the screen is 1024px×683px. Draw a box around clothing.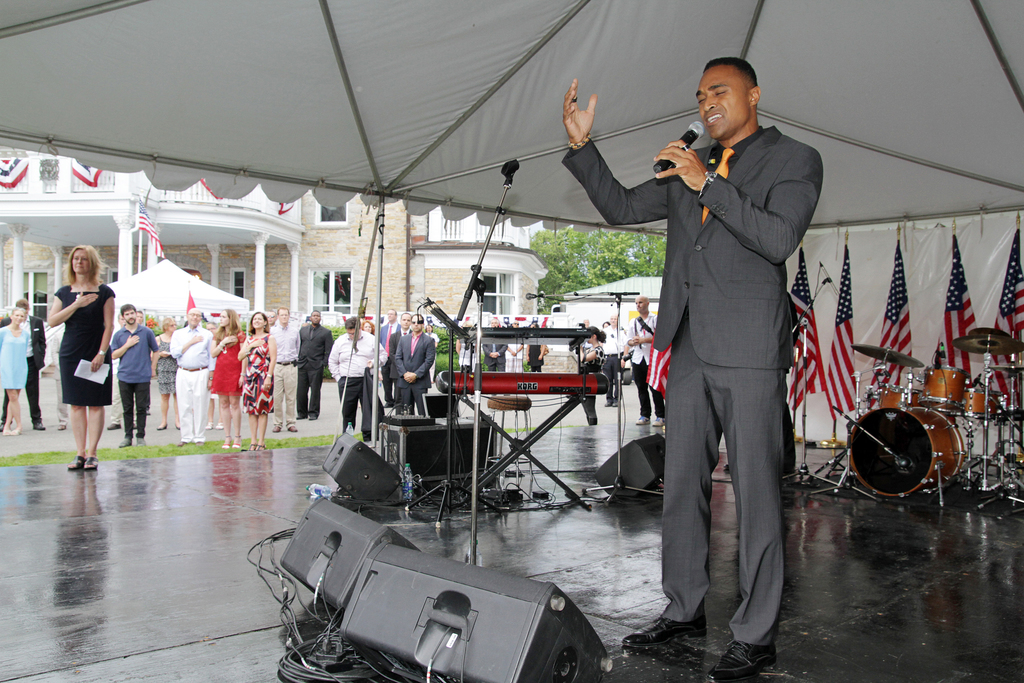
[left=458, top=334, right=478, bottom=365].
